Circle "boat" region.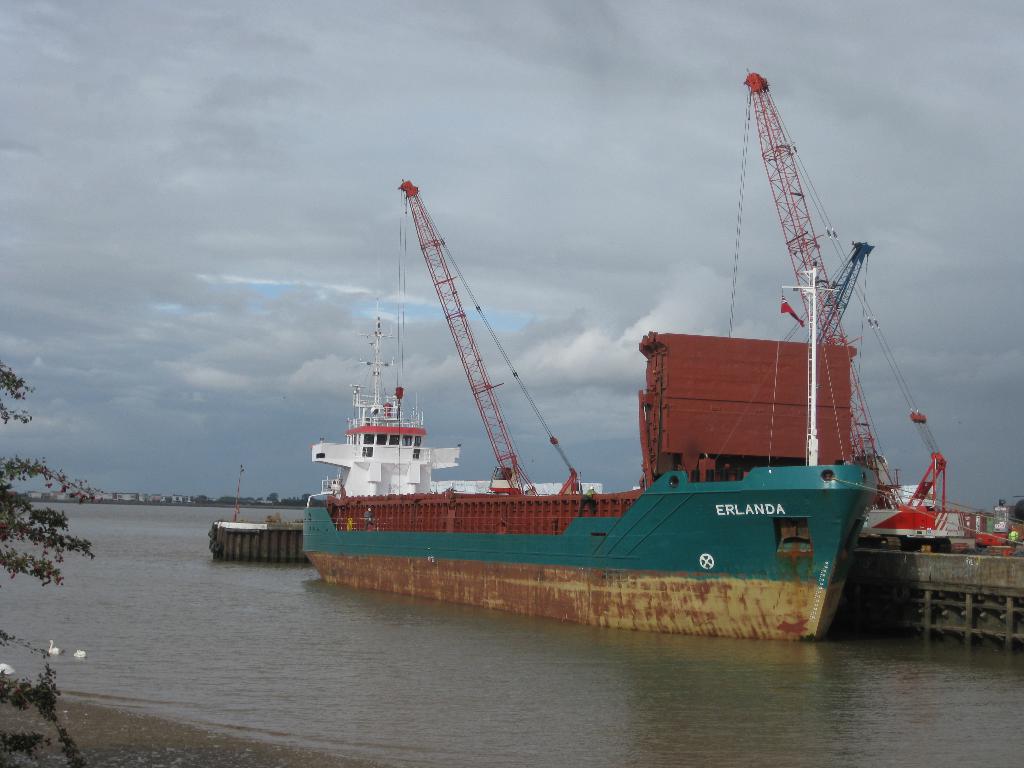
Region: x1=203, y1=458, x2=307, y2=570.
